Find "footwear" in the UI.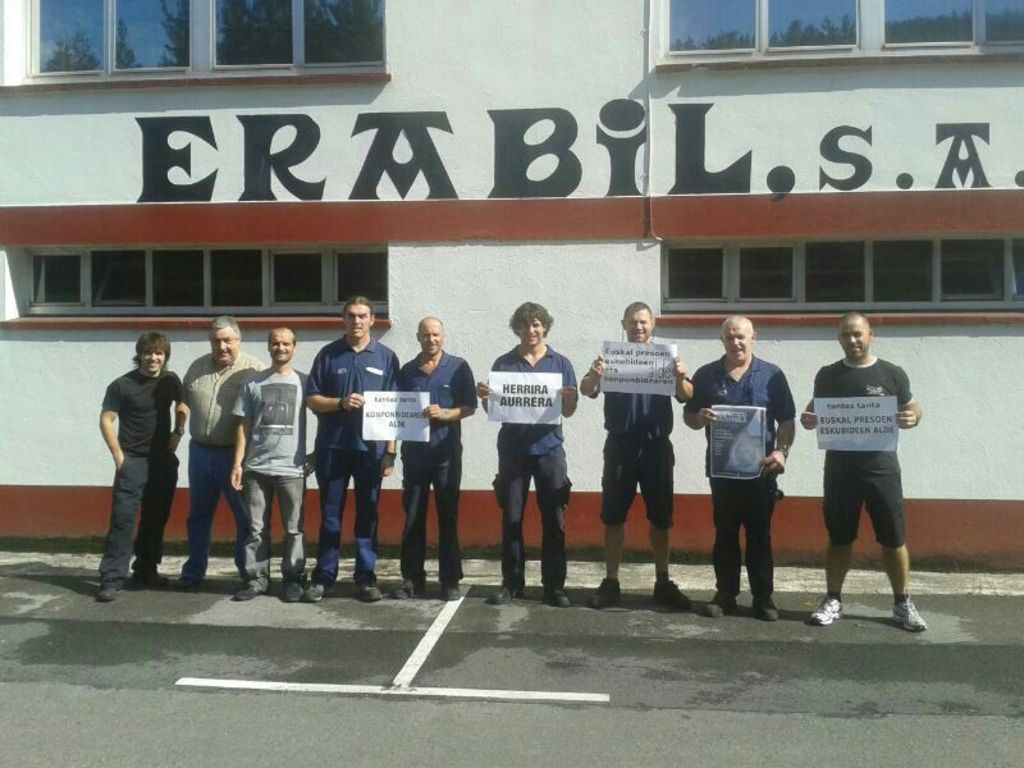
UI element at <bbox>232, 580, 264, 600</bbox>.
